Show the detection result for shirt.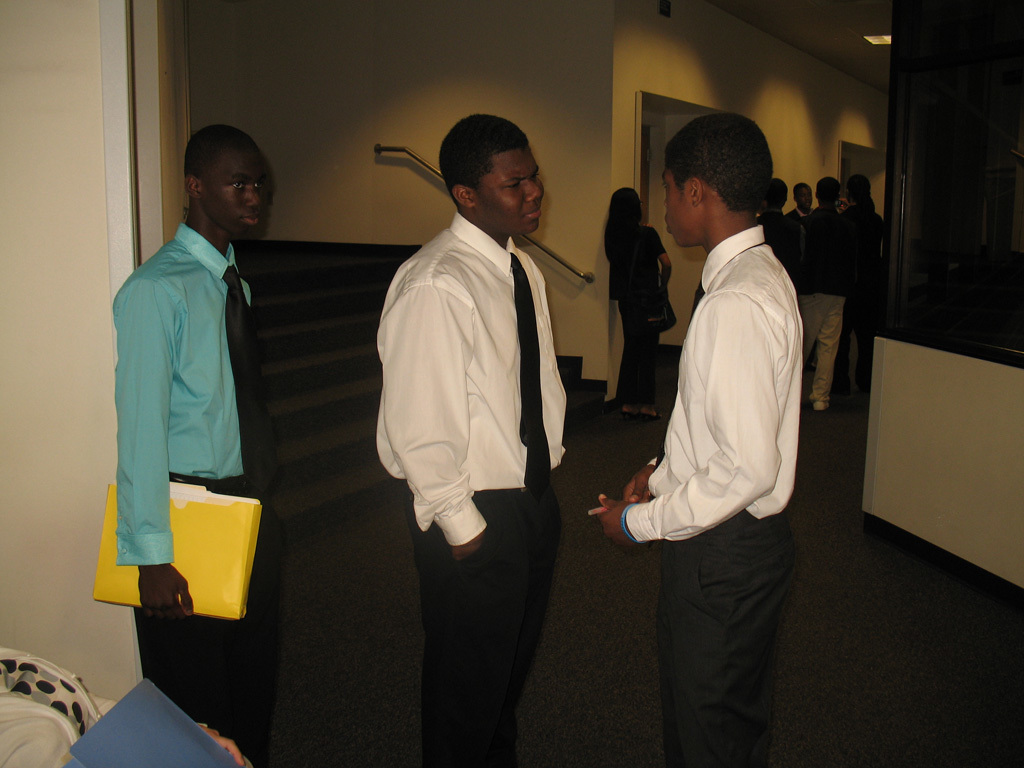
select_region(373, 212, 571, 550).
